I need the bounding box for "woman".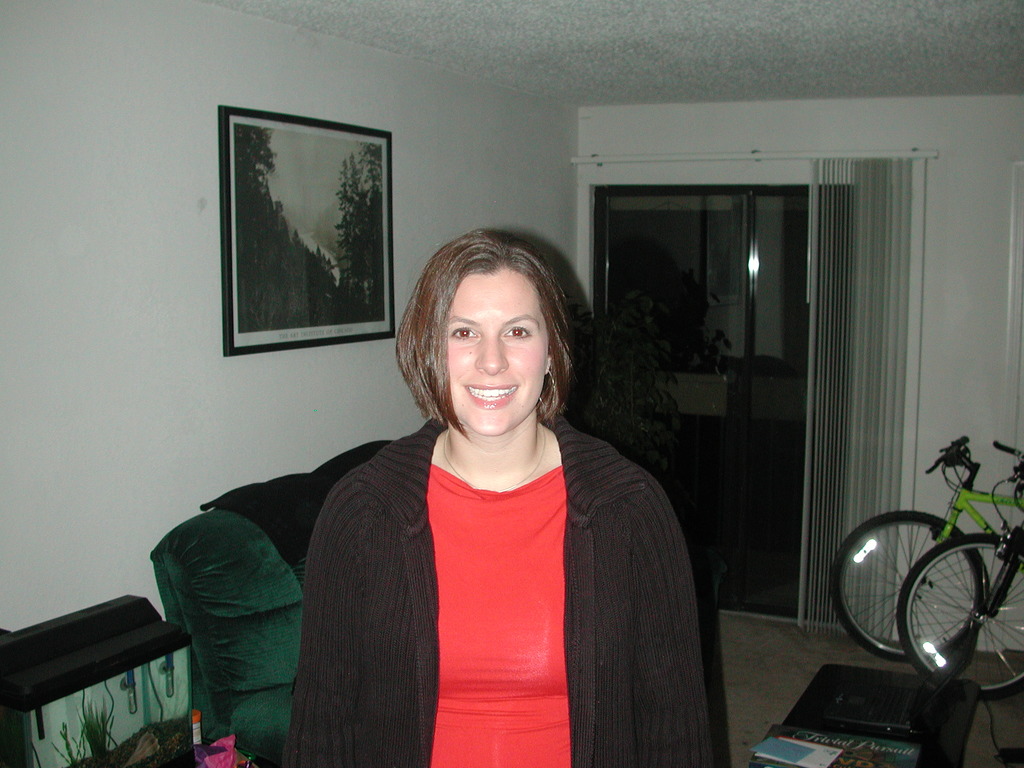
Here it is: rect(284, 222, 717, 767).
